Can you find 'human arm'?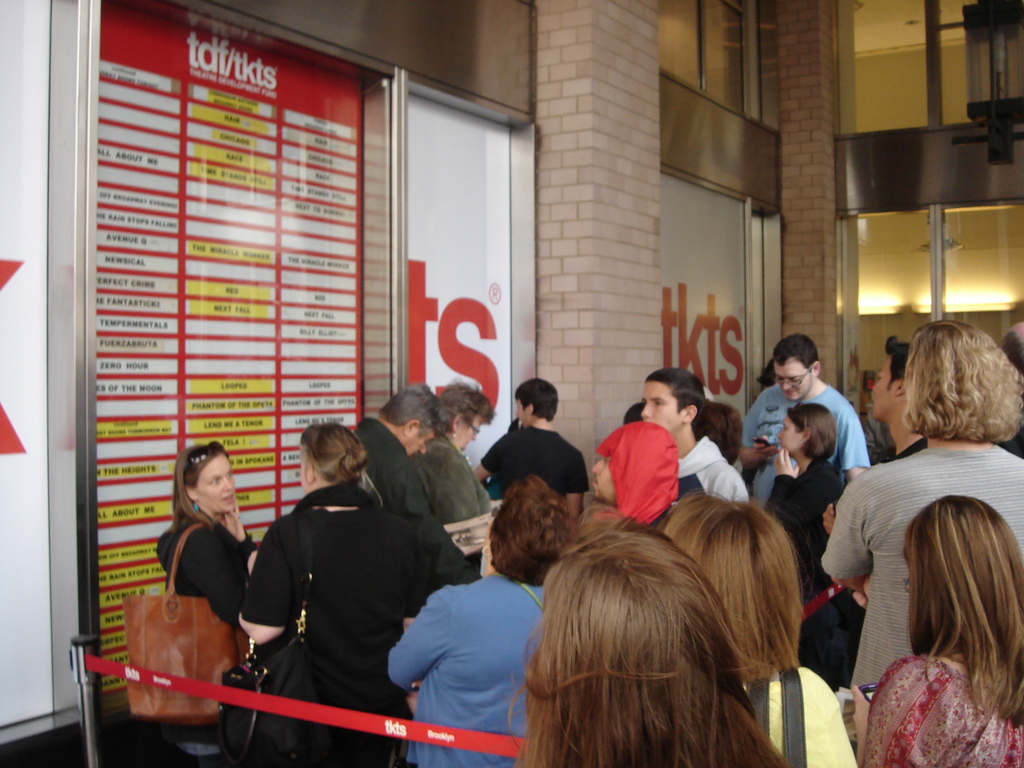
Yes, bounding box: 851/676/924/767.
